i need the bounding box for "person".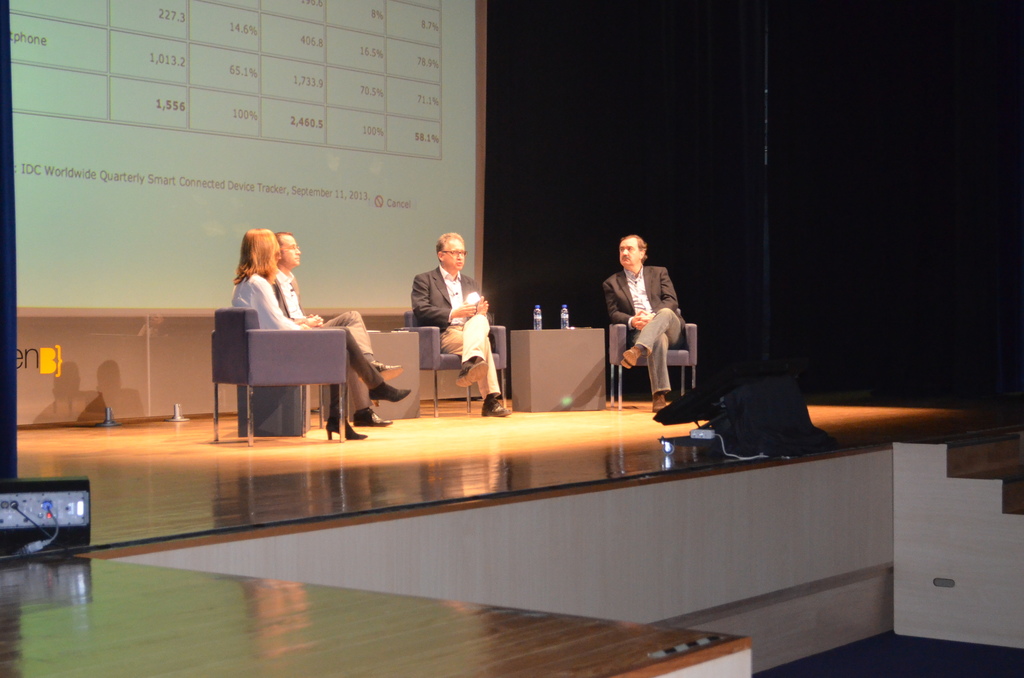
Here it is: bbox(413, 227, 506, 410).
